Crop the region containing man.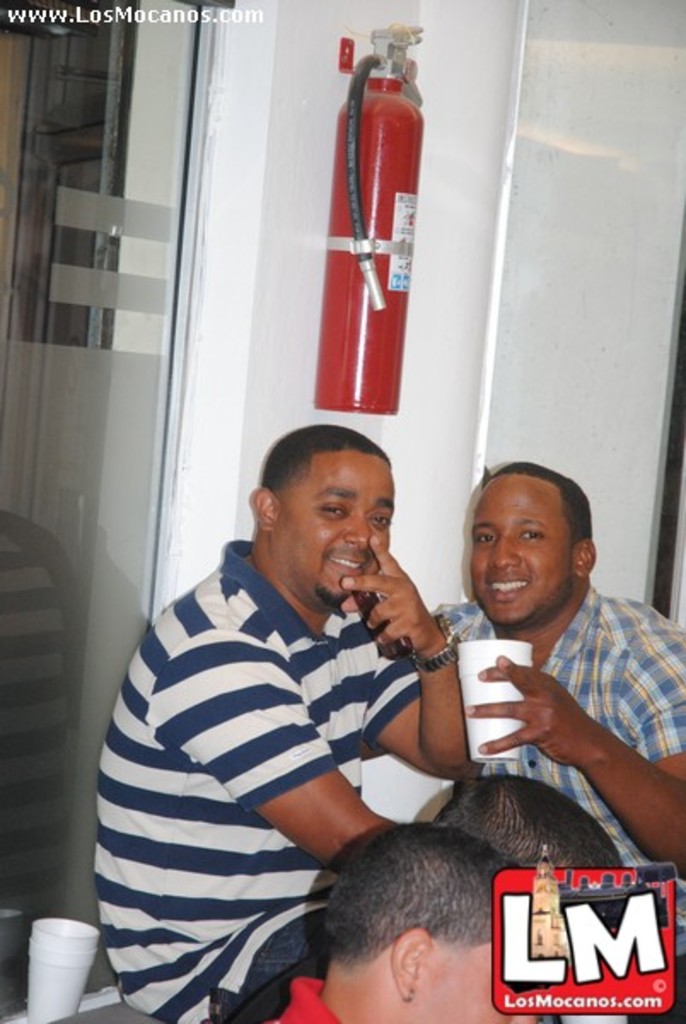
Crop region: left=89, top=423, right=481, bottom=1022.
